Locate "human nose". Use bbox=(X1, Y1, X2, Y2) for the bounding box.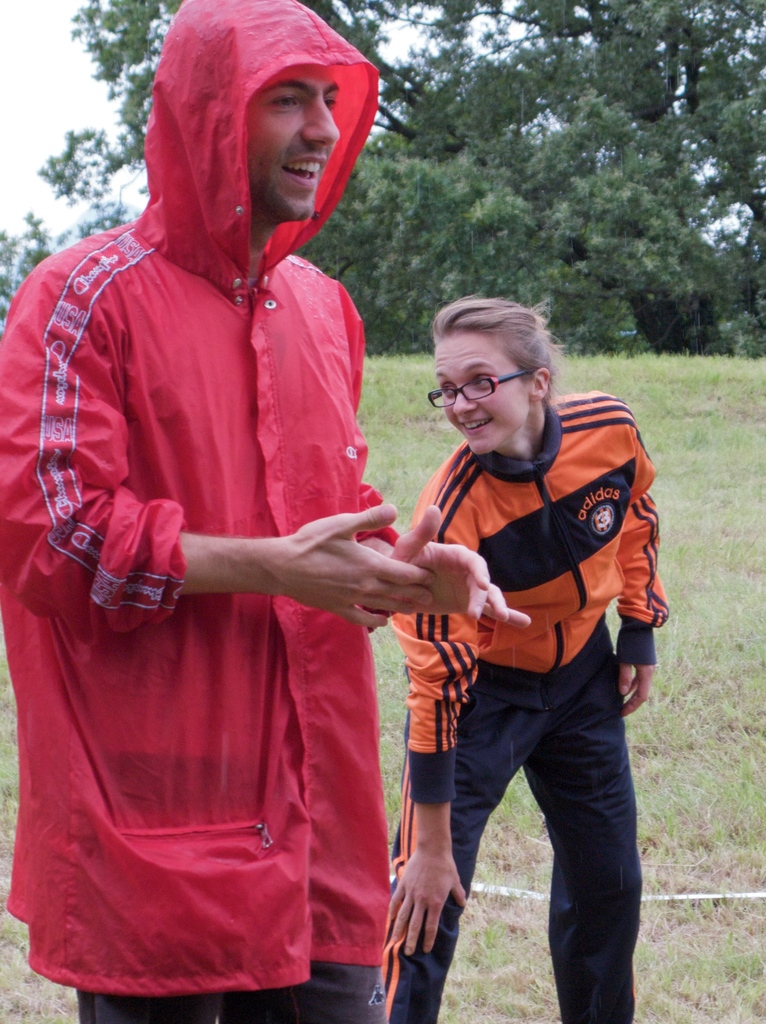
bbox=(454, 389, 475, 415).
